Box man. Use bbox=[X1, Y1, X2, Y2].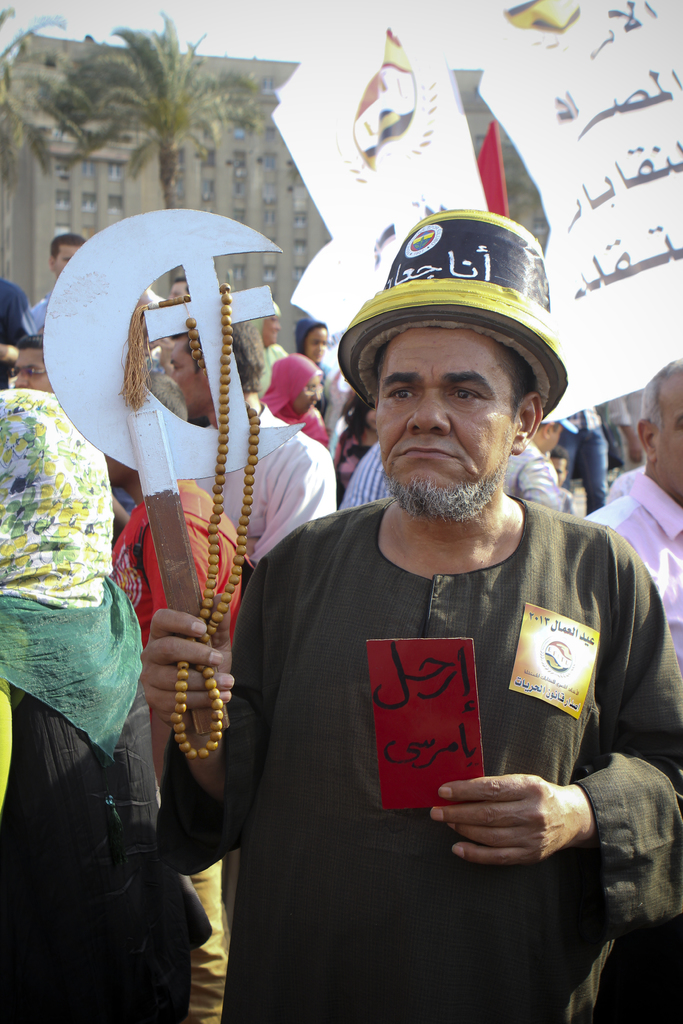
bbox=[135, 210, 682, 1023].
